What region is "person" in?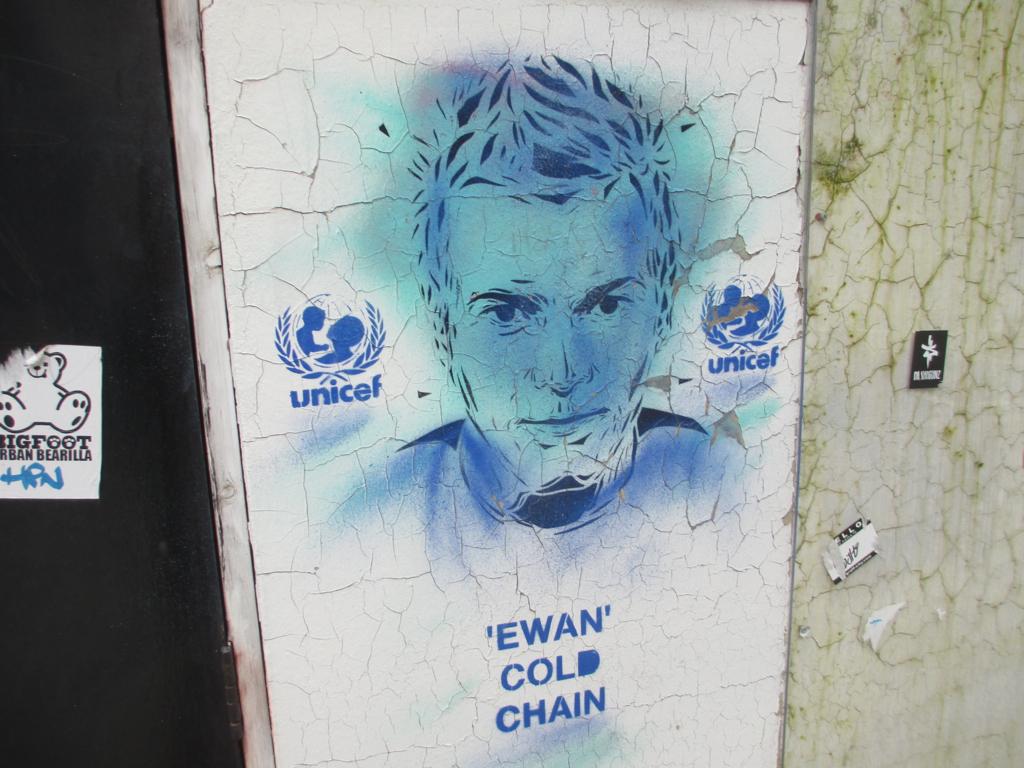
(left=356, top=66, right=740, bottom=571).
